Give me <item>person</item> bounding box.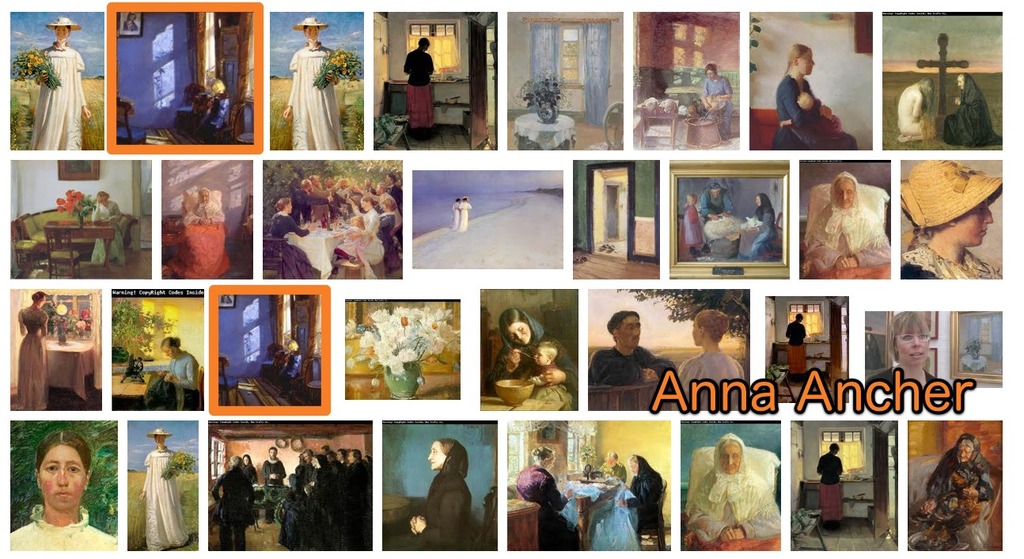
box=[18, 291, 53, 412].
